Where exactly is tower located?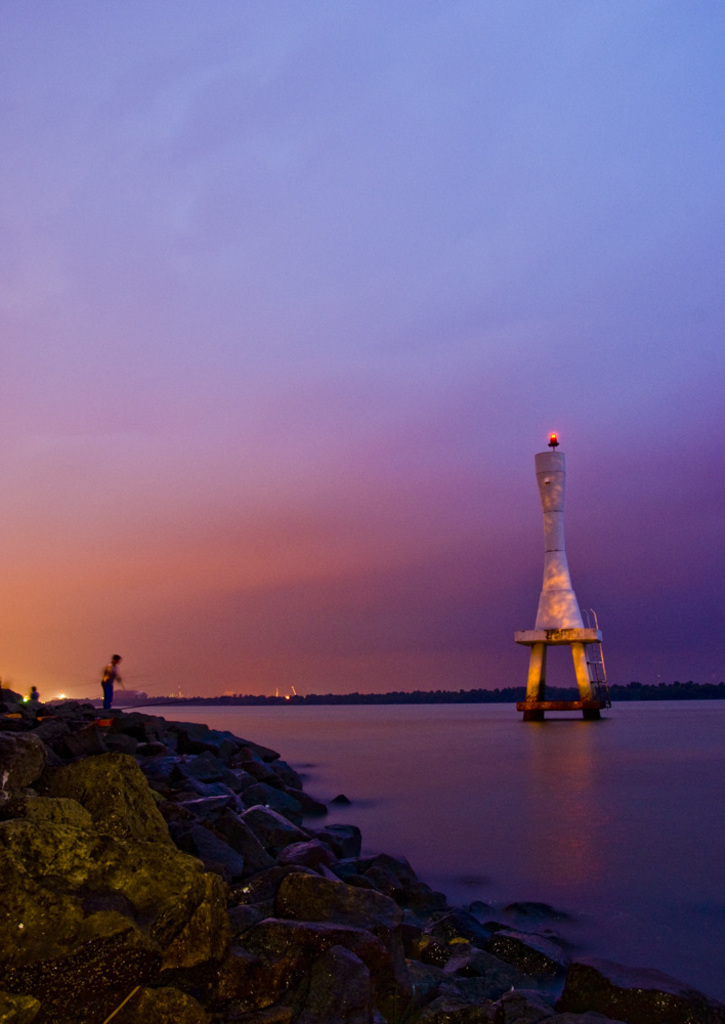
Its bounding box is [x1=509, y1=413, x2=619, y2=720].
